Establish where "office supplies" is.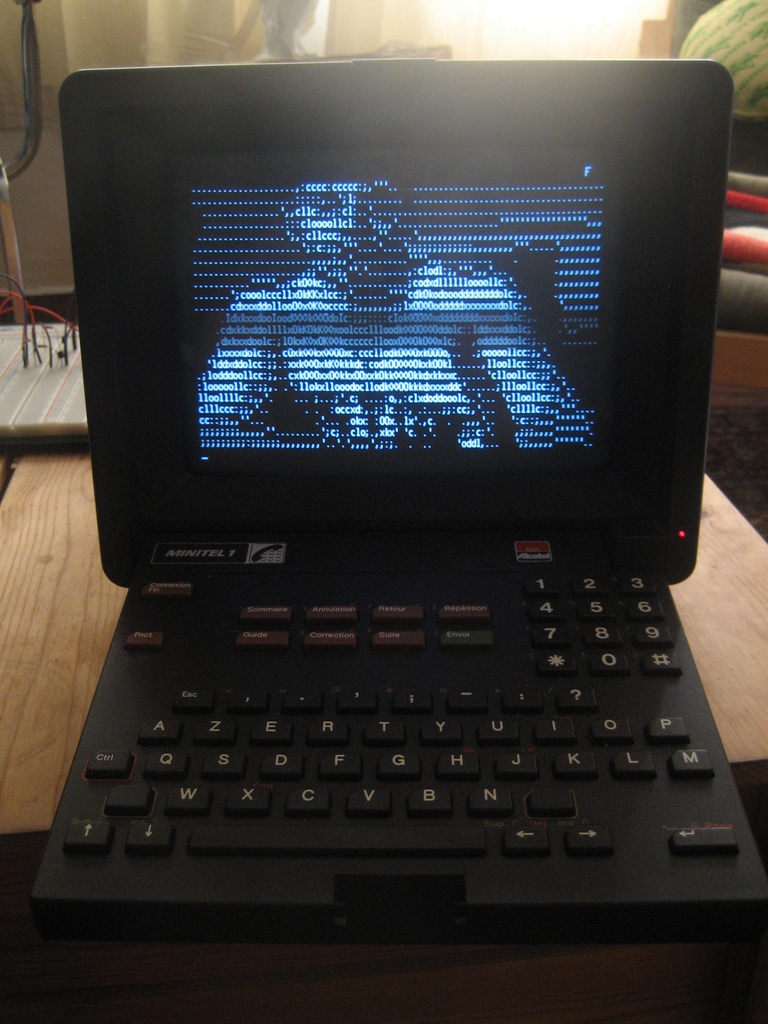
Established at 29:84:767:1000.
